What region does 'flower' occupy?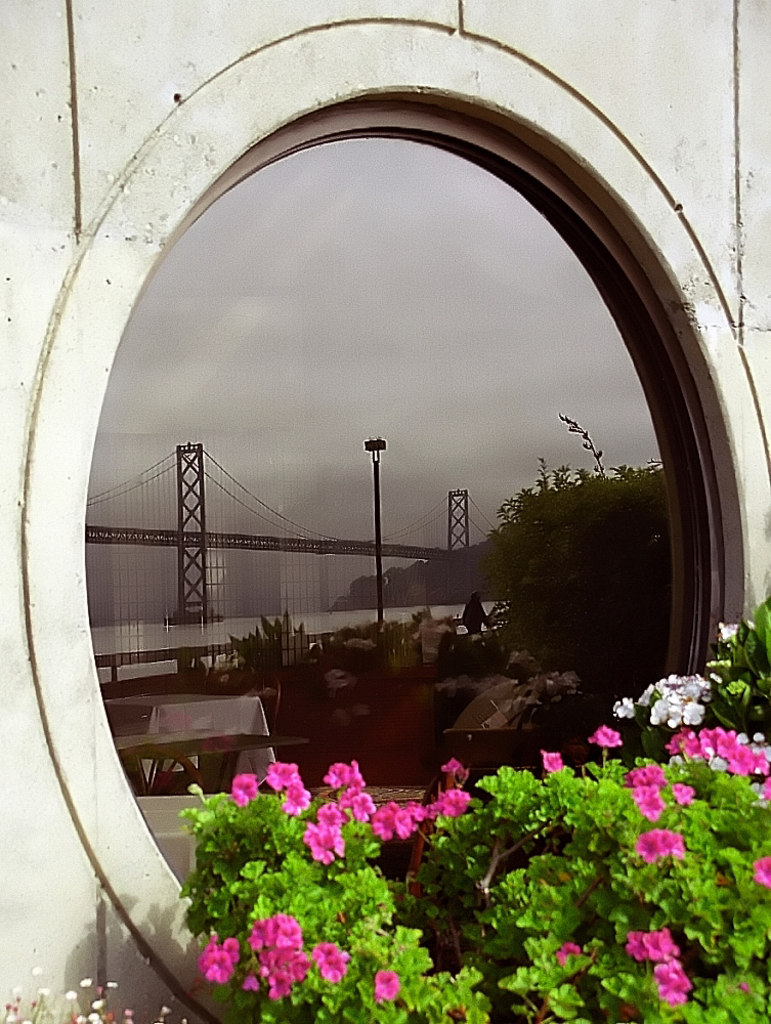
[left=553, top=943, right=584, bottom=959].
